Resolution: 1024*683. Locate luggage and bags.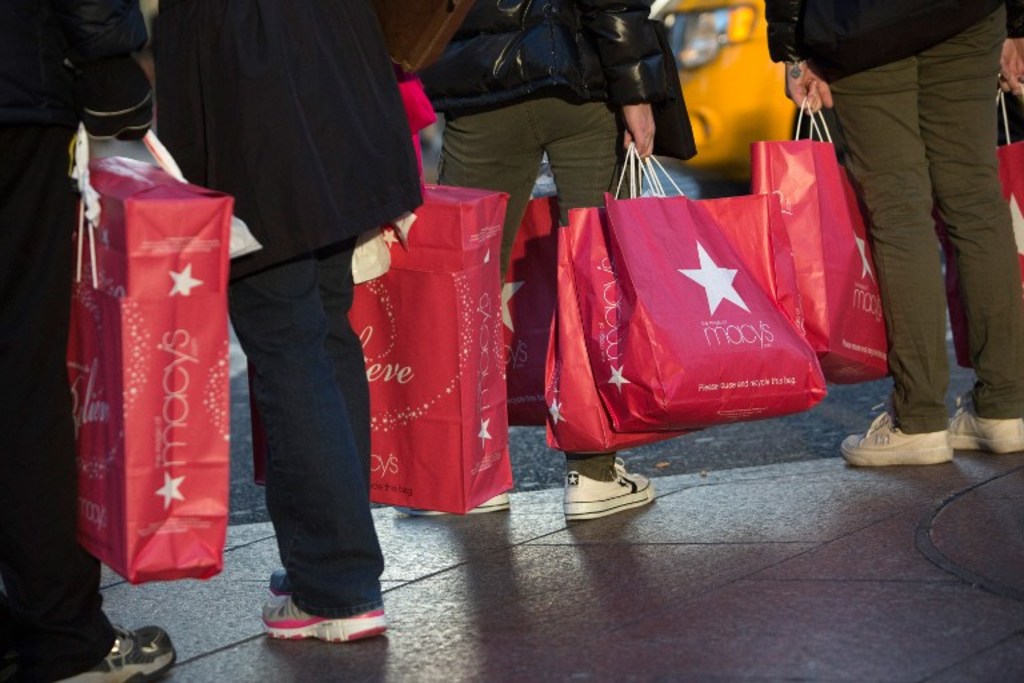
bbox=(355, 87, 515, 518).
